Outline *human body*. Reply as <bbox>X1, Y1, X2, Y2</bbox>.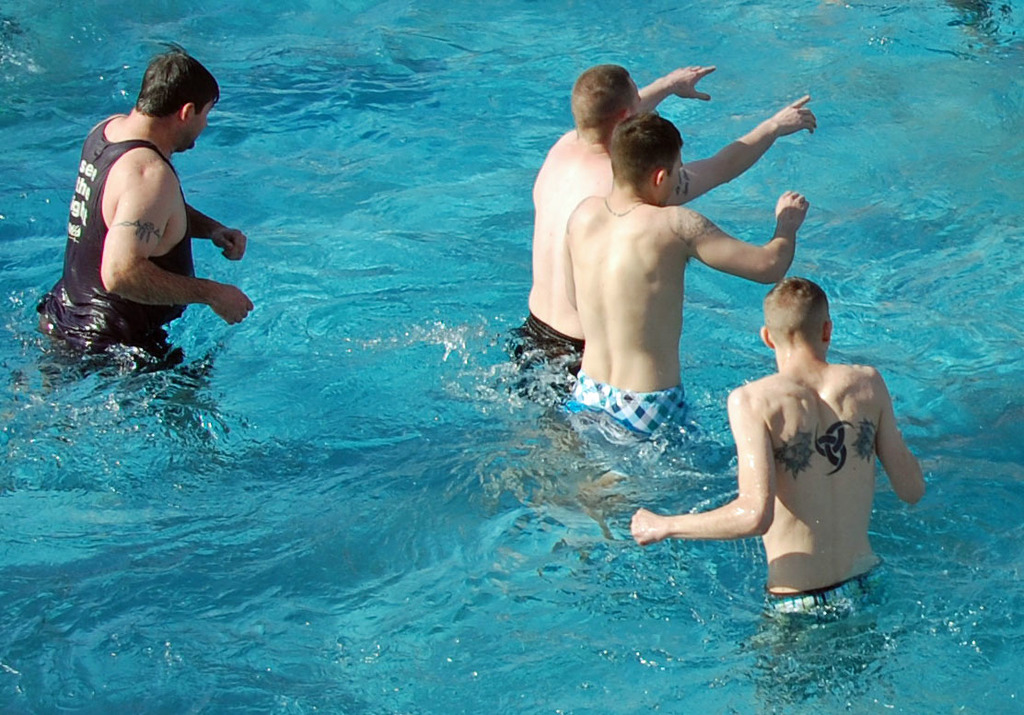
<bbox>33, 50, 256, 363</bbox>.
